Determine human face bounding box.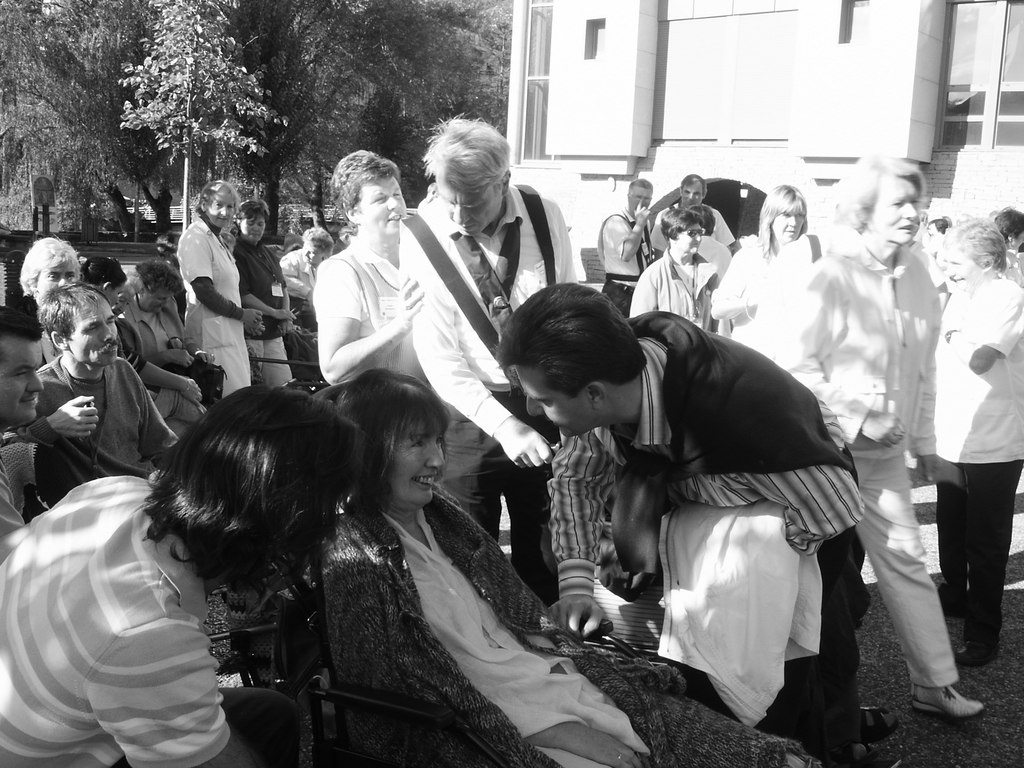
Determined: 358,175,406,233.
